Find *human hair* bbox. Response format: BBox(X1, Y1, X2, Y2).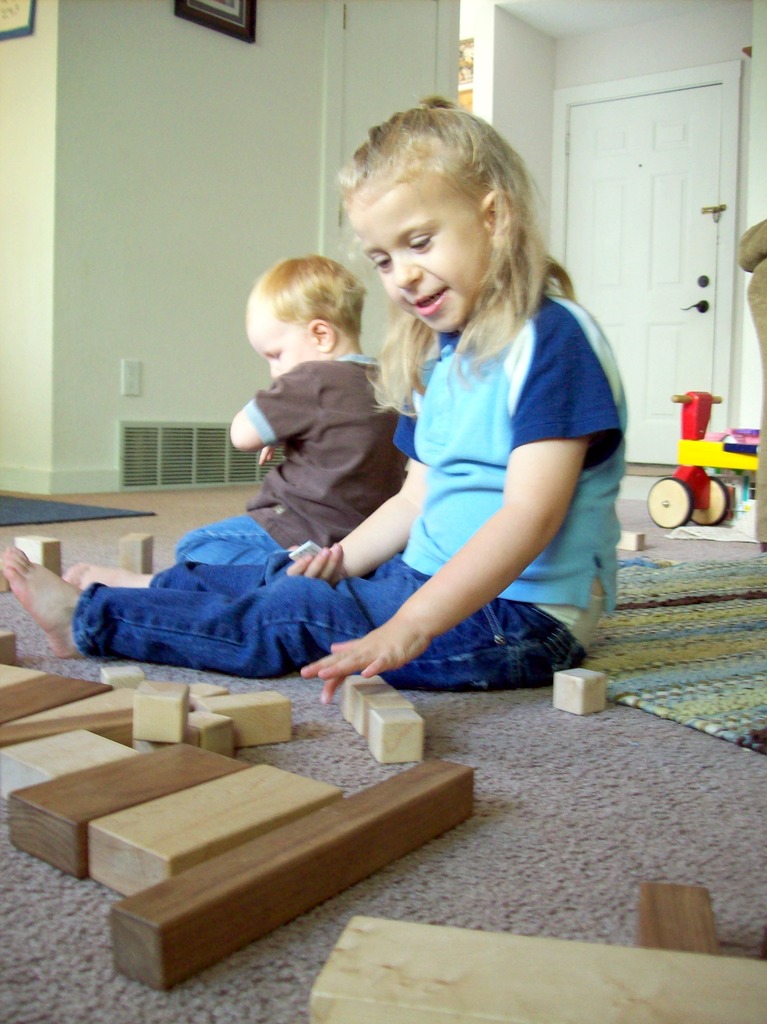
BBox(246, 254, 369, 343).
